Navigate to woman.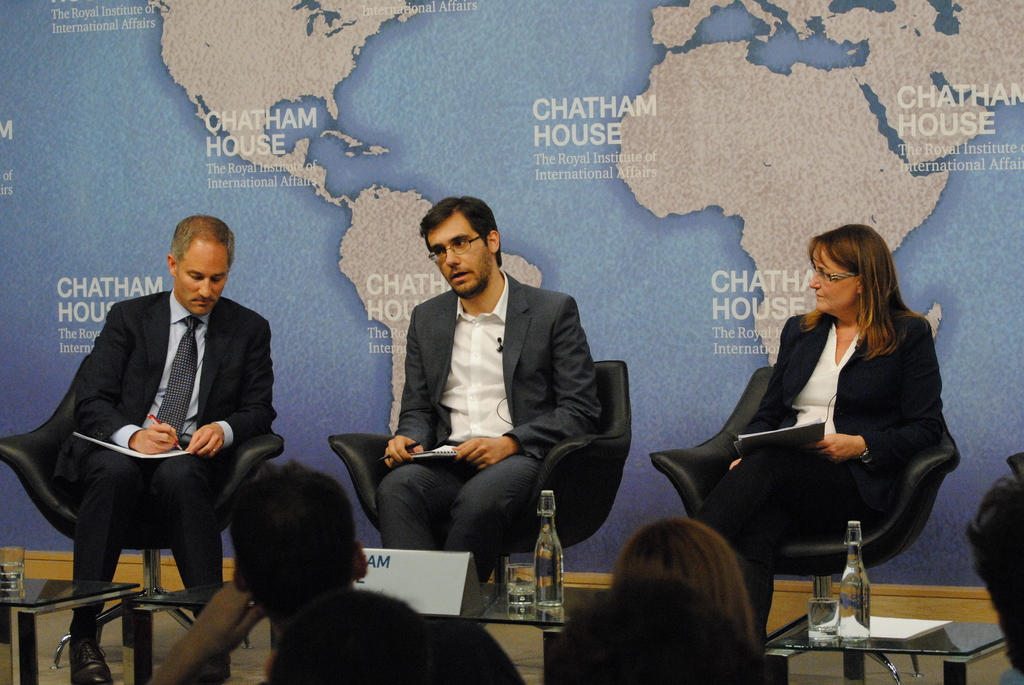
Navigation target: bbox(609, 517, 754, 653).
